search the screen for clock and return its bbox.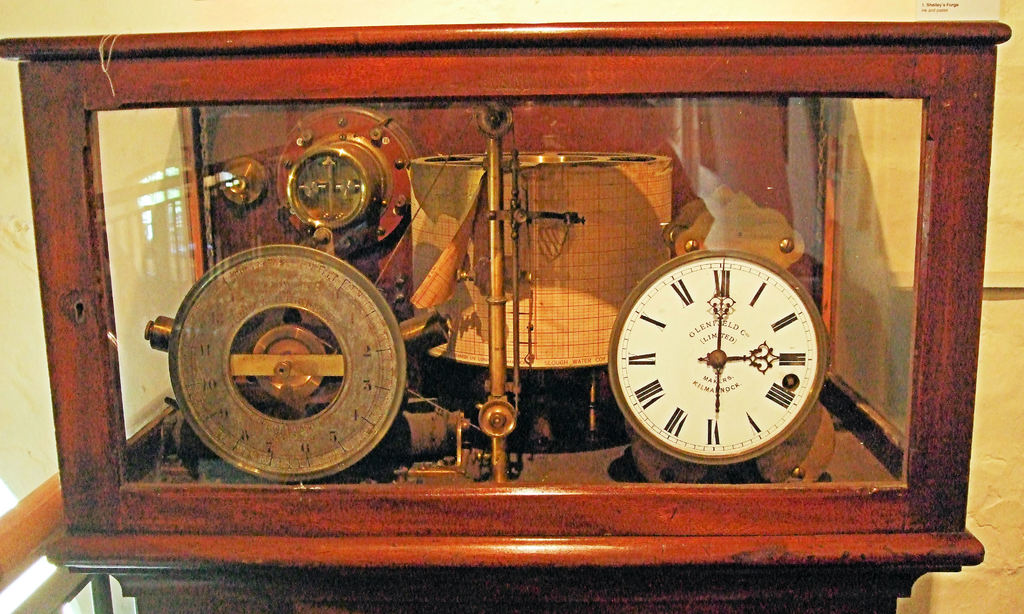
Found: {"x1": 611, "y1": 249, "x2": 831, "y2": 467}.
